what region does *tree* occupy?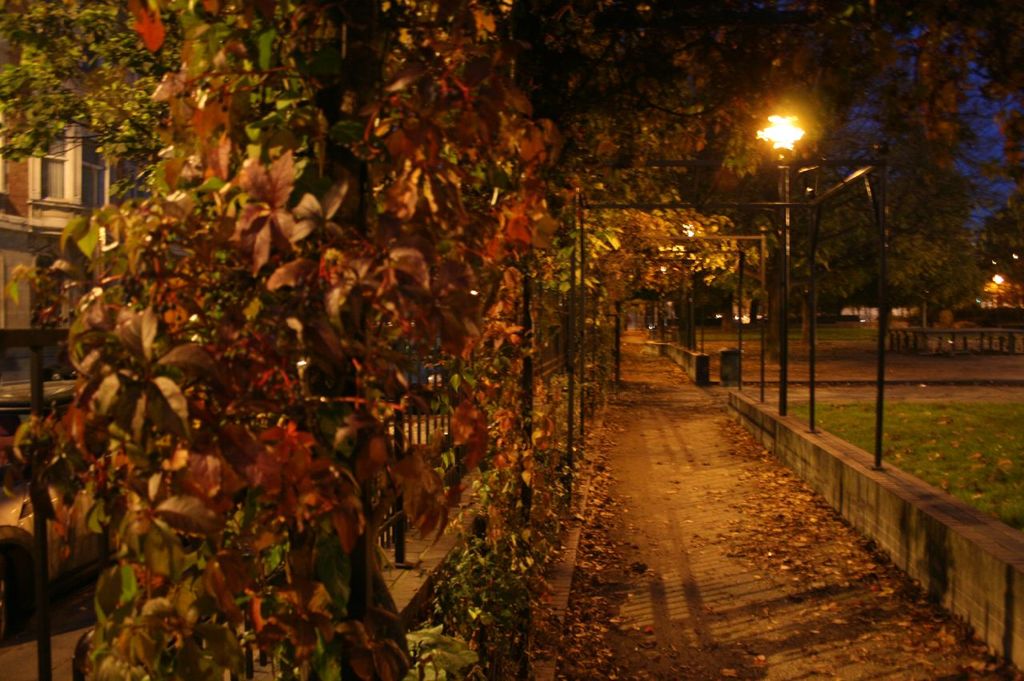
x1=797, y1=61, x2=991, y2=320.
